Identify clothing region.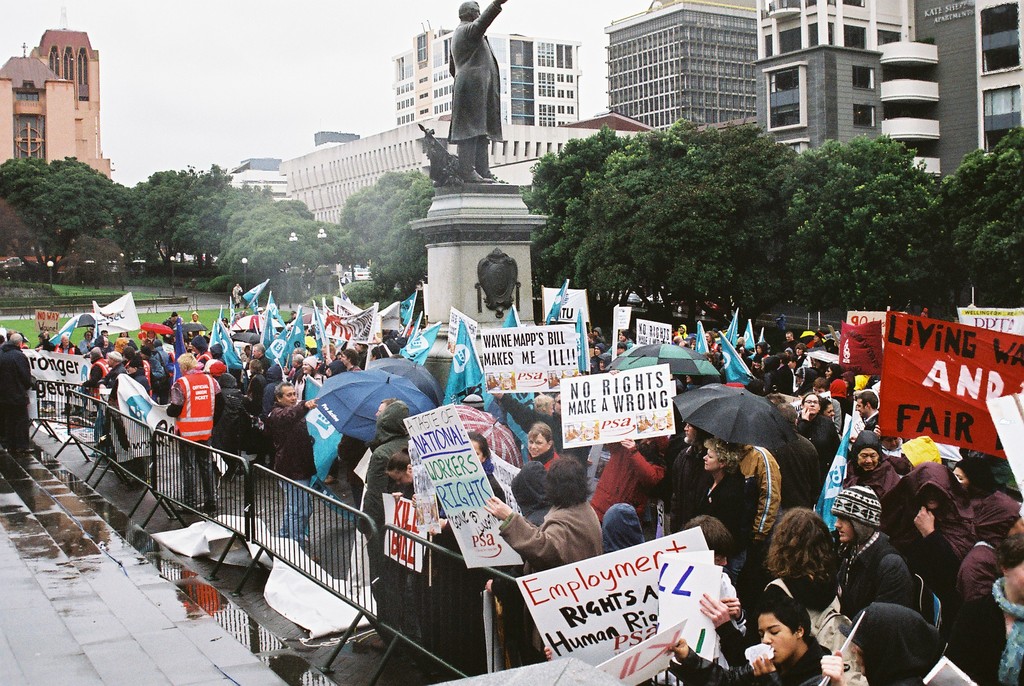
Region: (left=797, top=420, right=853, bottom=477).
